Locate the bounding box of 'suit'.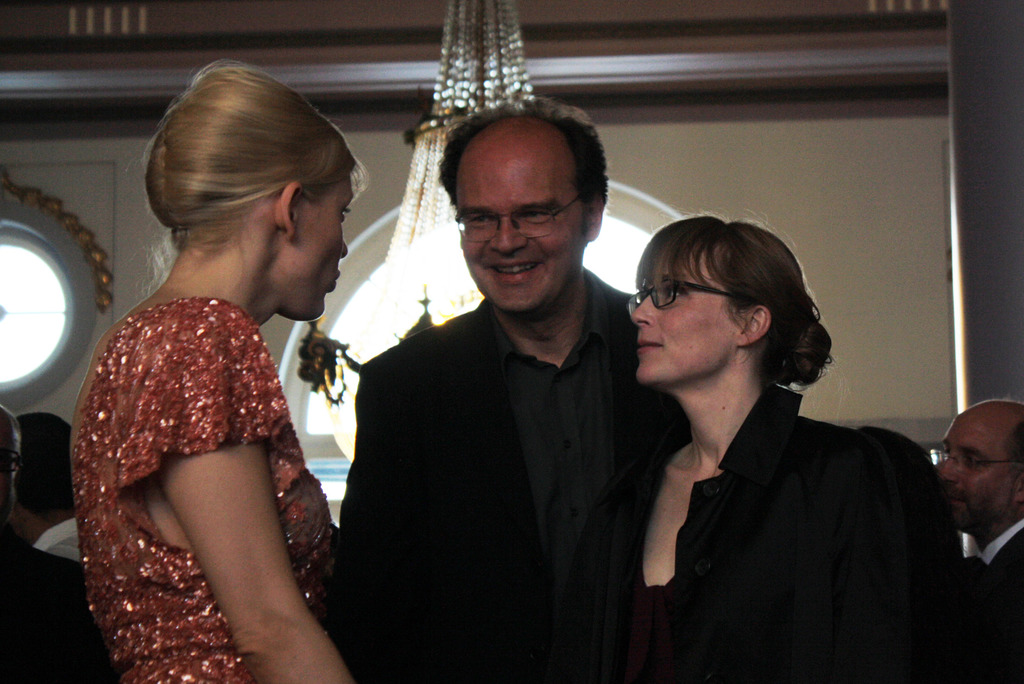
Bounding box: (333, 137, 657, 682).
